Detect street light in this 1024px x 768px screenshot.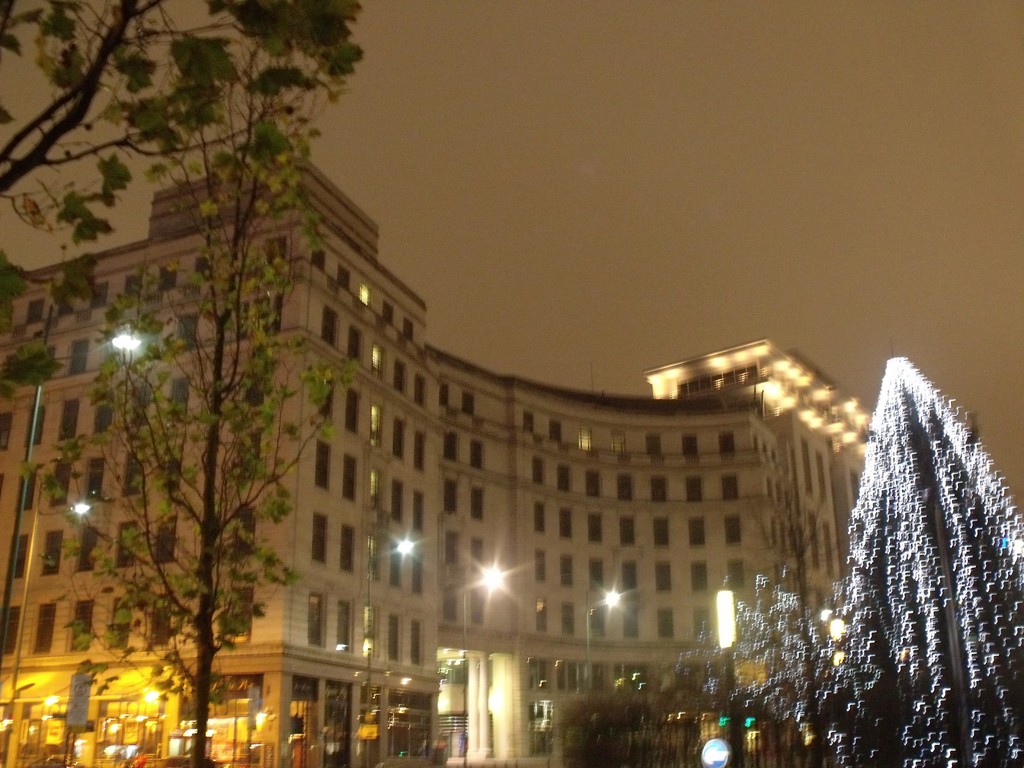
Detection: l=469, t=549, r=506, b=761.
